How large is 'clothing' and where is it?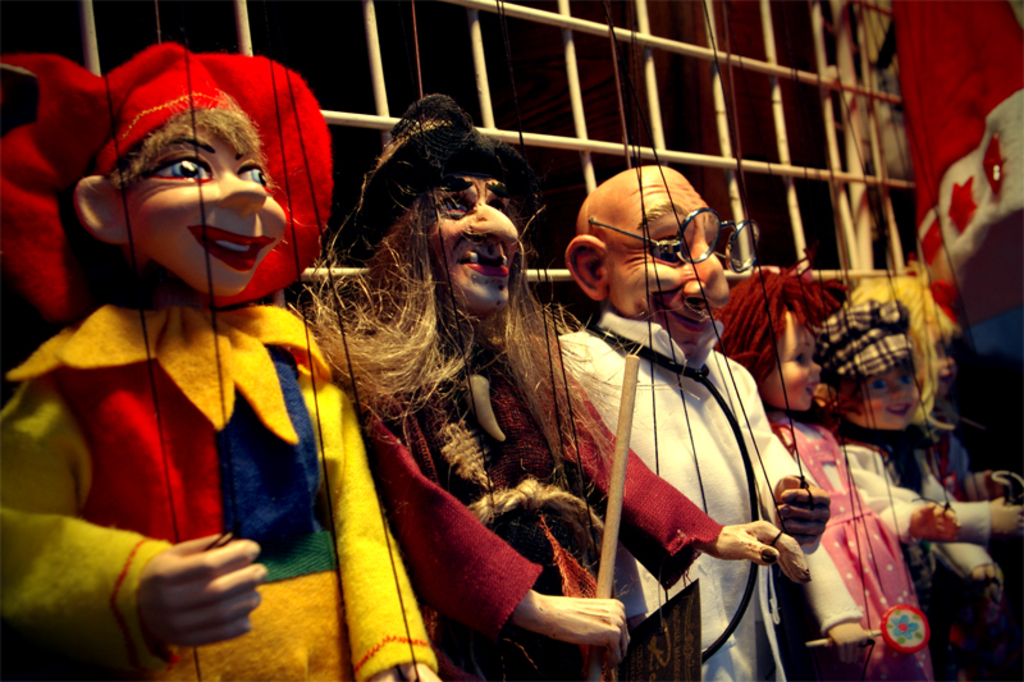
Bounding box: locate(547, 307, 810, 681).
